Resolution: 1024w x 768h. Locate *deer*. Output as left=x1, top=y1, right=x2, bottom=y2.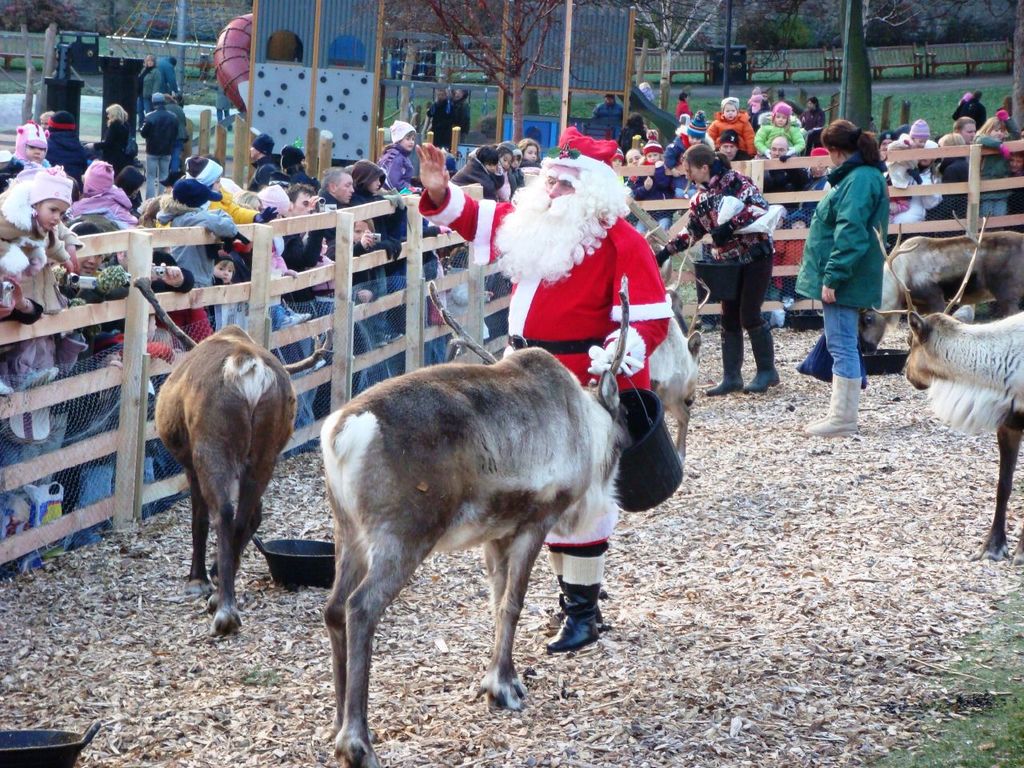
left=862, top=230, right=1022, bottom=354.
